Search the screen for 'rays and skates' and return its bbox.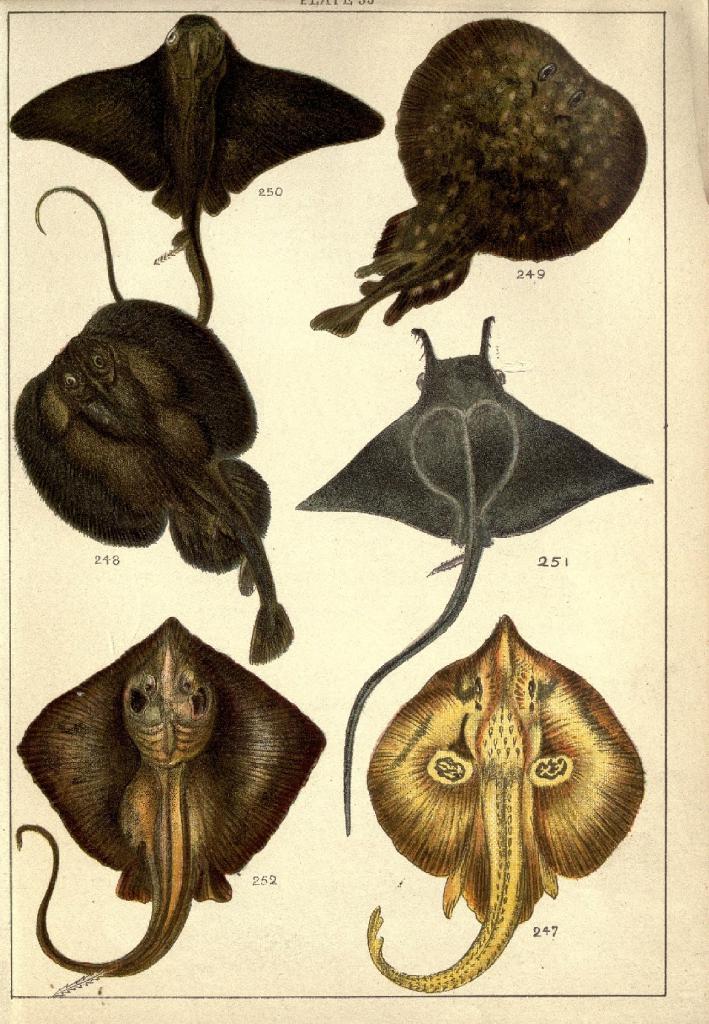
Found: {"left": 6, "top": 9, "right": 385, "bottom": 327}.
